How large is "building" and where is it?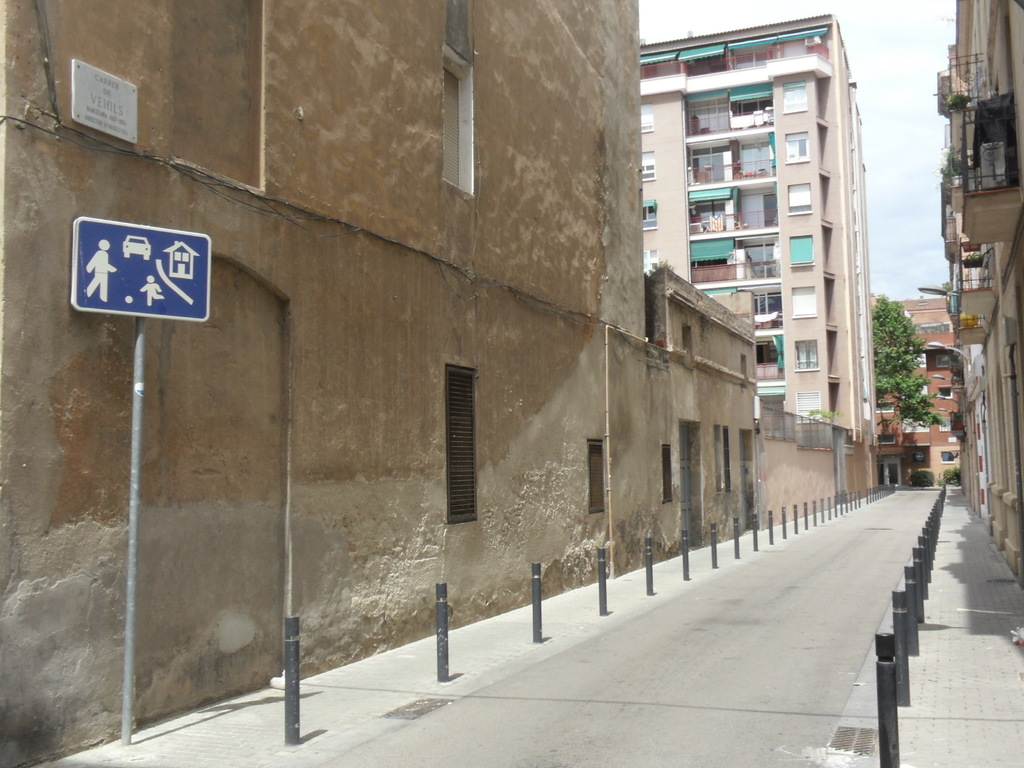
Bounding box: l=642, t=8, r=883, b=492.
